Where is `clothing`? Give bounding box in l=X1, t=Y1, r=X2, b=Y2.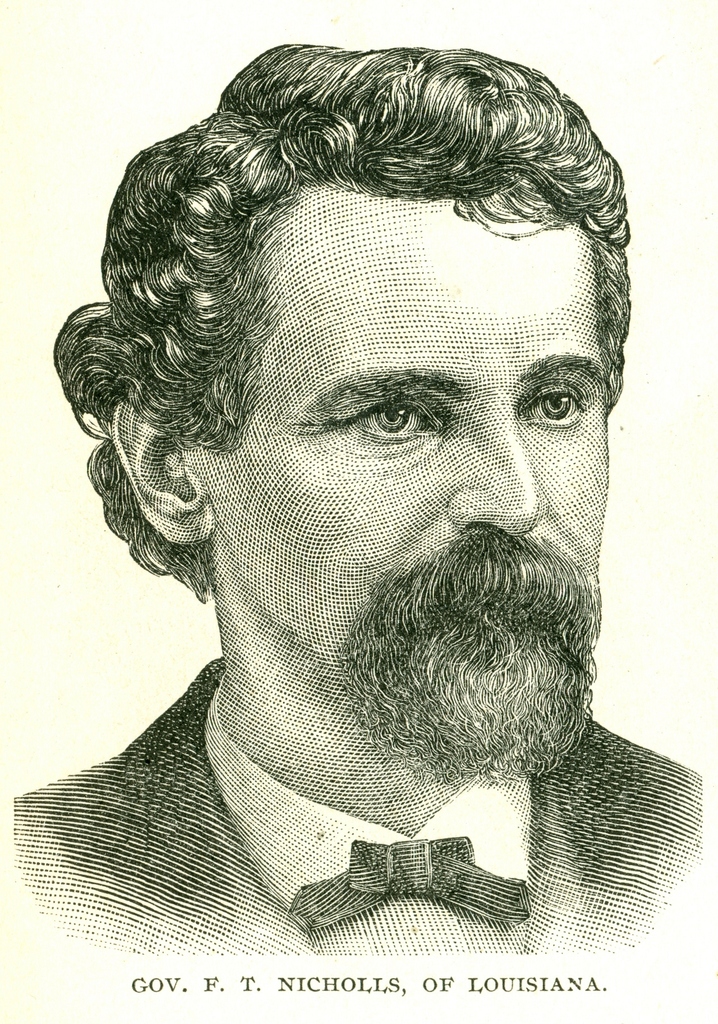
l=7, t=659, r=698, b=943.
